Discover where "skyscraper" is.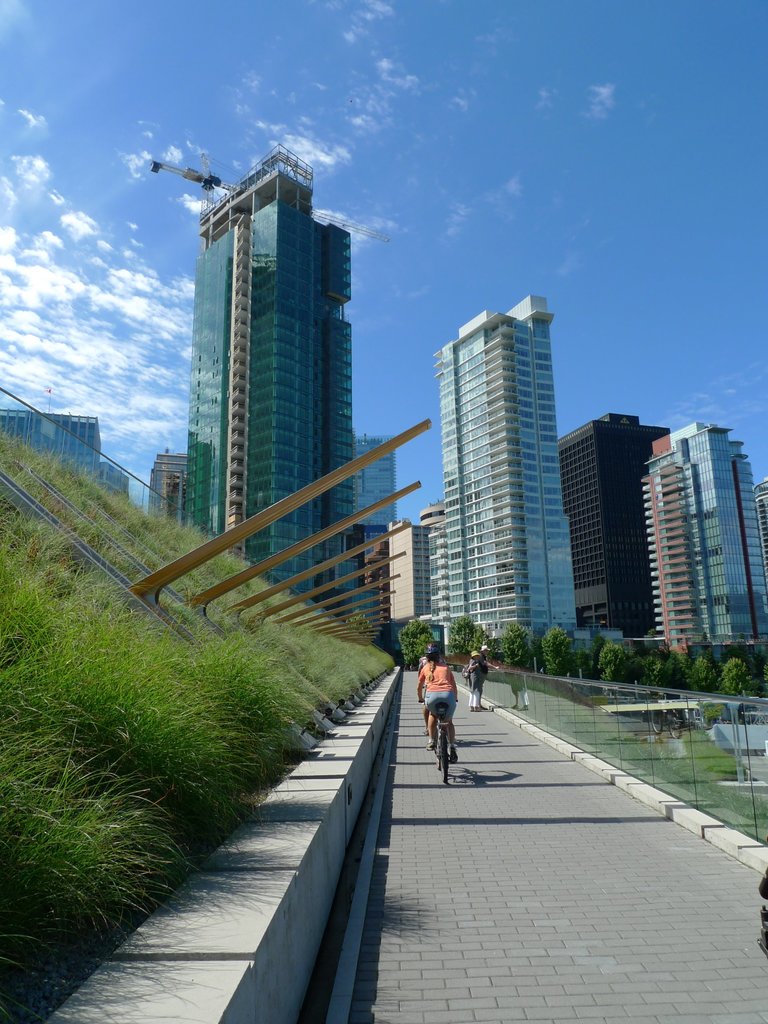
Discovered at detection(441, 288, 583, 675).
